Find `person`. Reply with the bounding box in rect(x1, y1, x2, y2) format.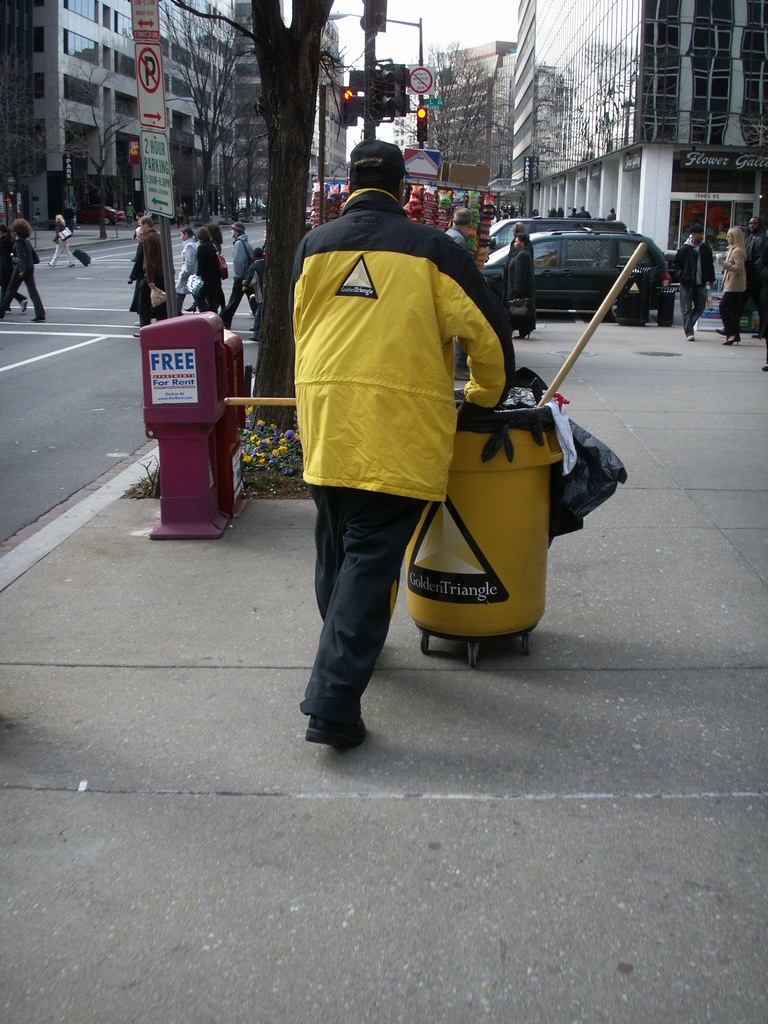
rect(222, 219, 260, 324).
